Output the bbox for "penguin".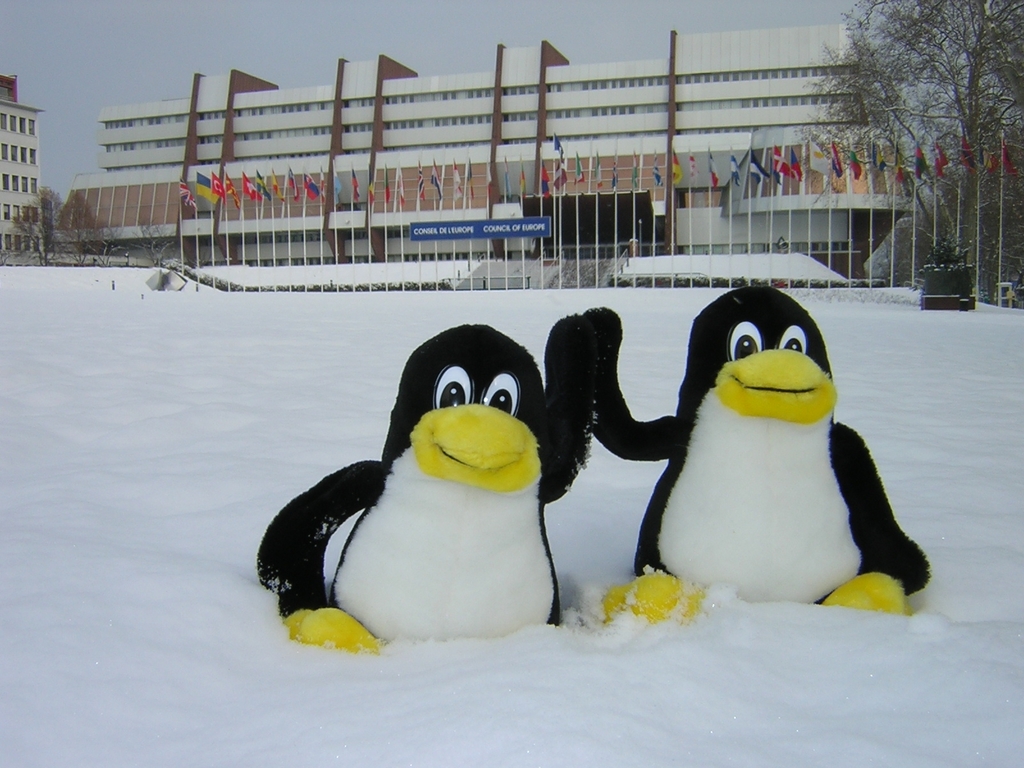
(577,282,932,630).
